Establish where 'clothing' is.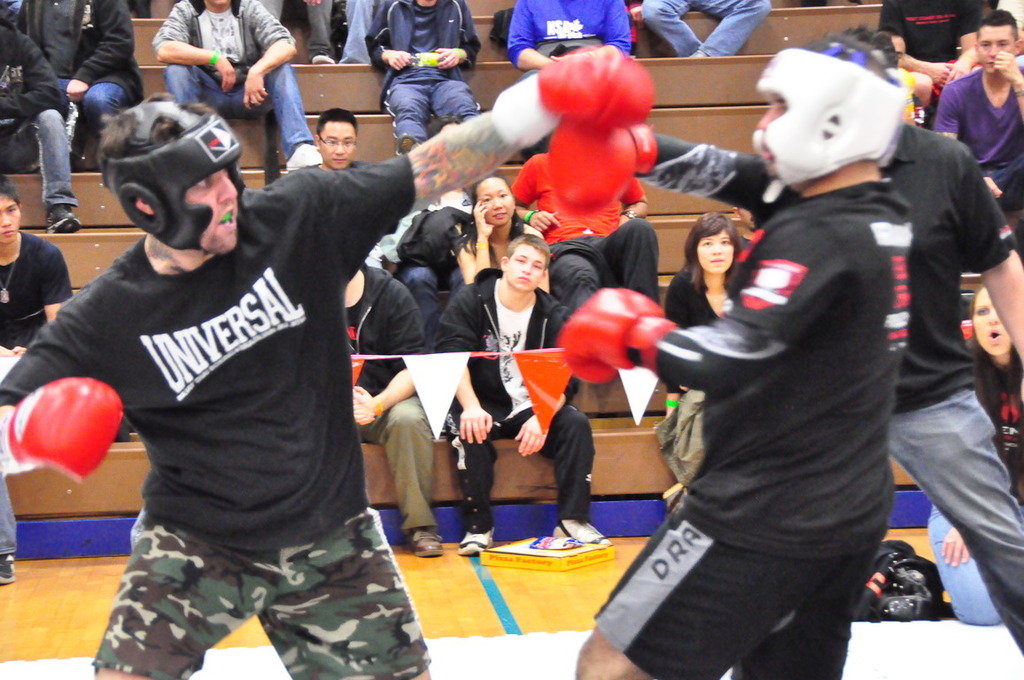
Established at bbox=[384, 203, 497, 286].
